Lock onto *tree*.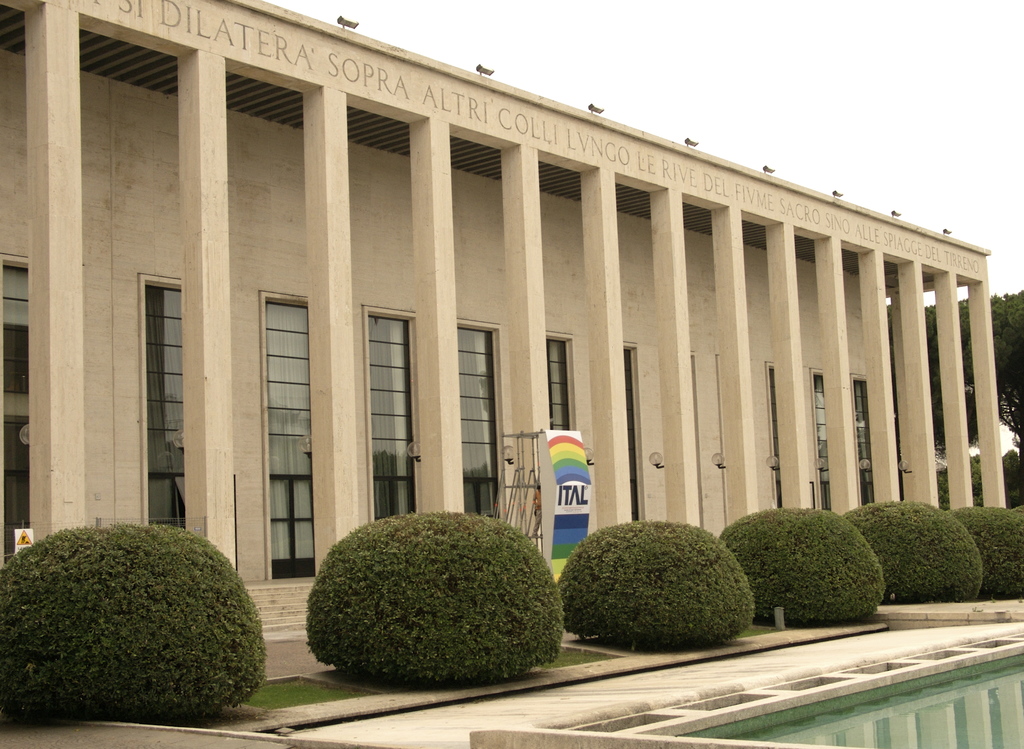
Locked: [850, 503, 976, 602].
